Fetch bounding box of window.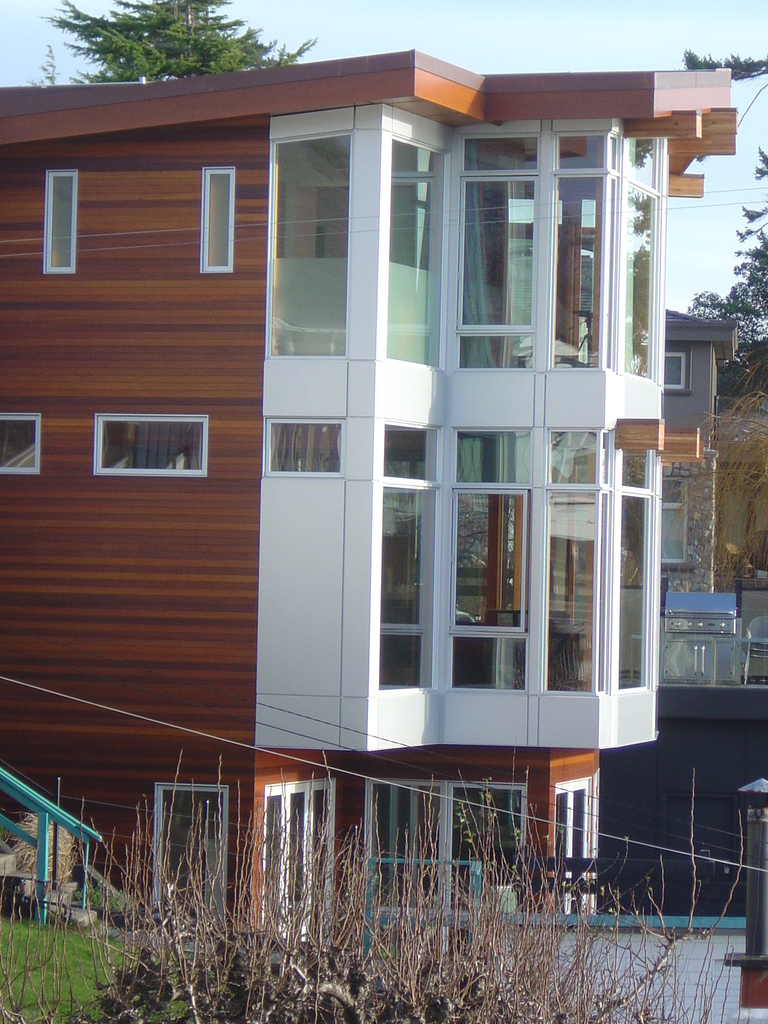
Bbox: x1=200, y1=171, x2=241, y2=273.
